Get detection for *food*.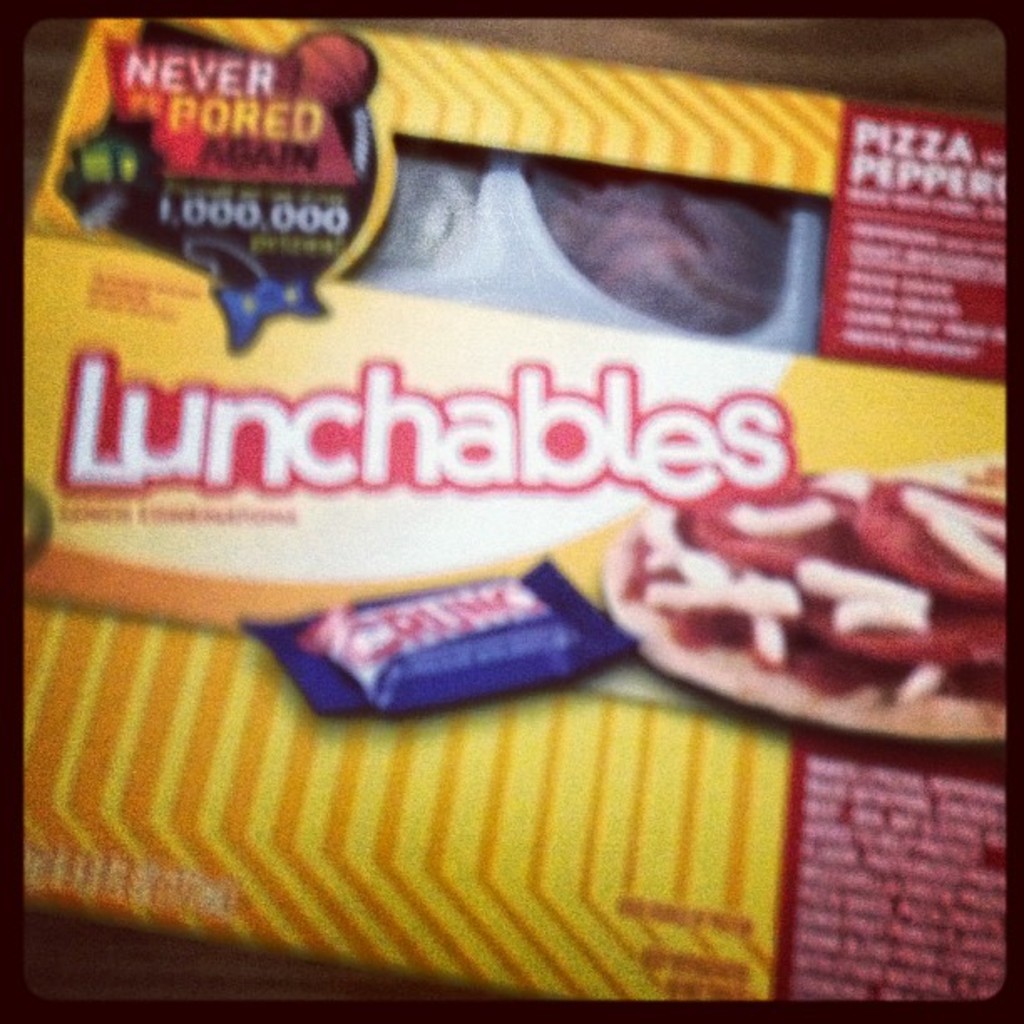
Detection: [582,428,994,748].
